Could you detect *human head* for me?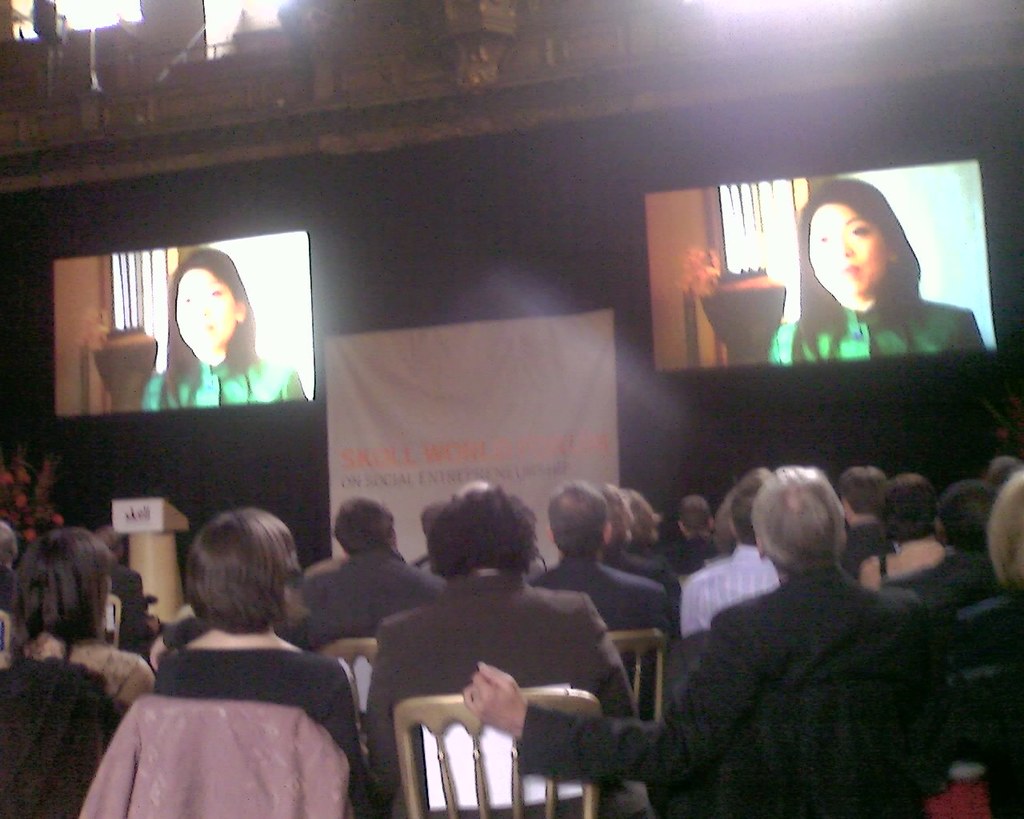
Detection result: [751, 460, 846, 573].
